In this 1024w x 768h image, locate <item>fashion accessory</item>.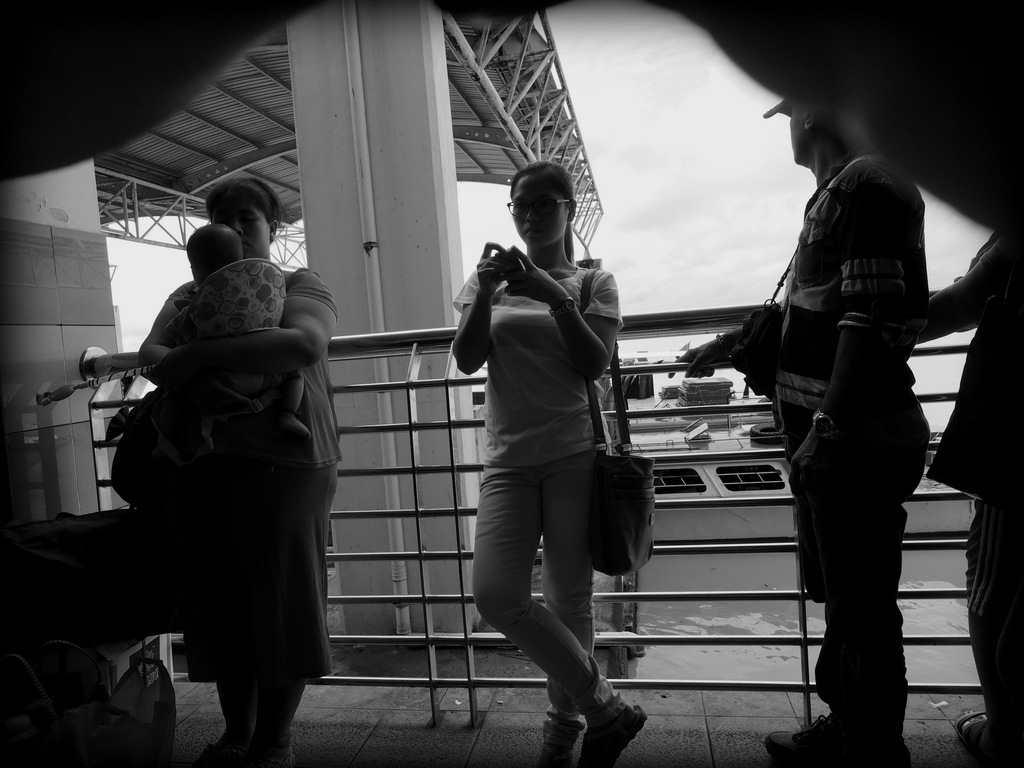
Bounding box: x1=813 y1=409 x2=845 y2=441.
